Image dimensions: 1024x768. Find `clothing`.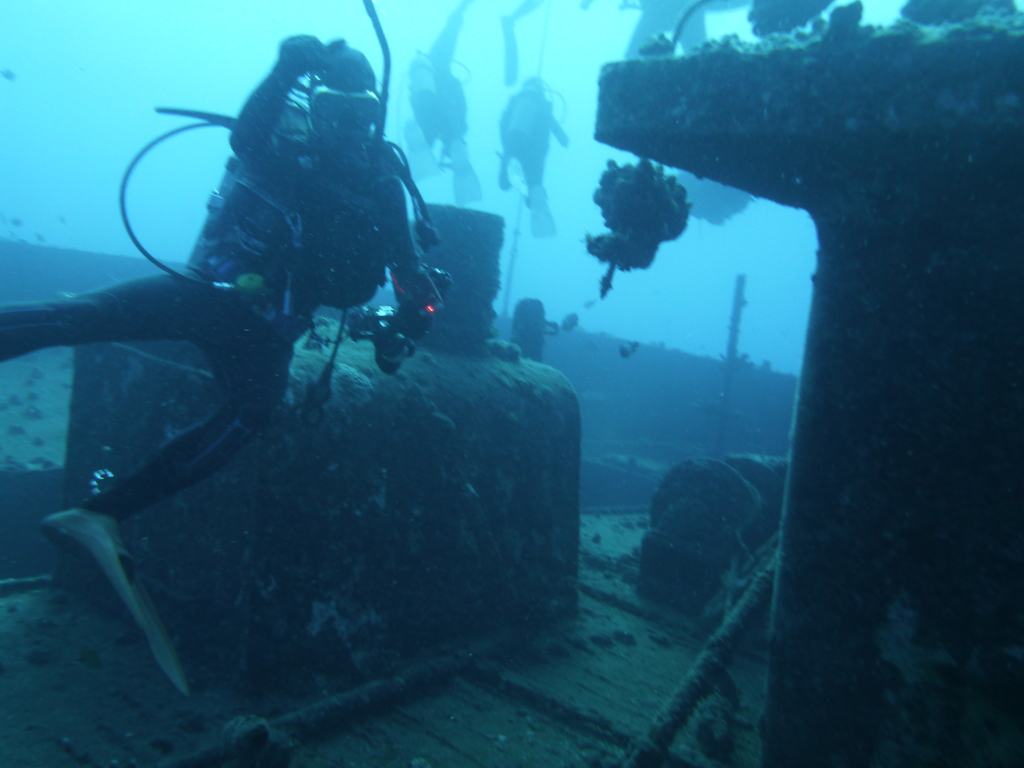
{"x1": 490, "y1": 90, "x2": 566, "y2": 186}.
